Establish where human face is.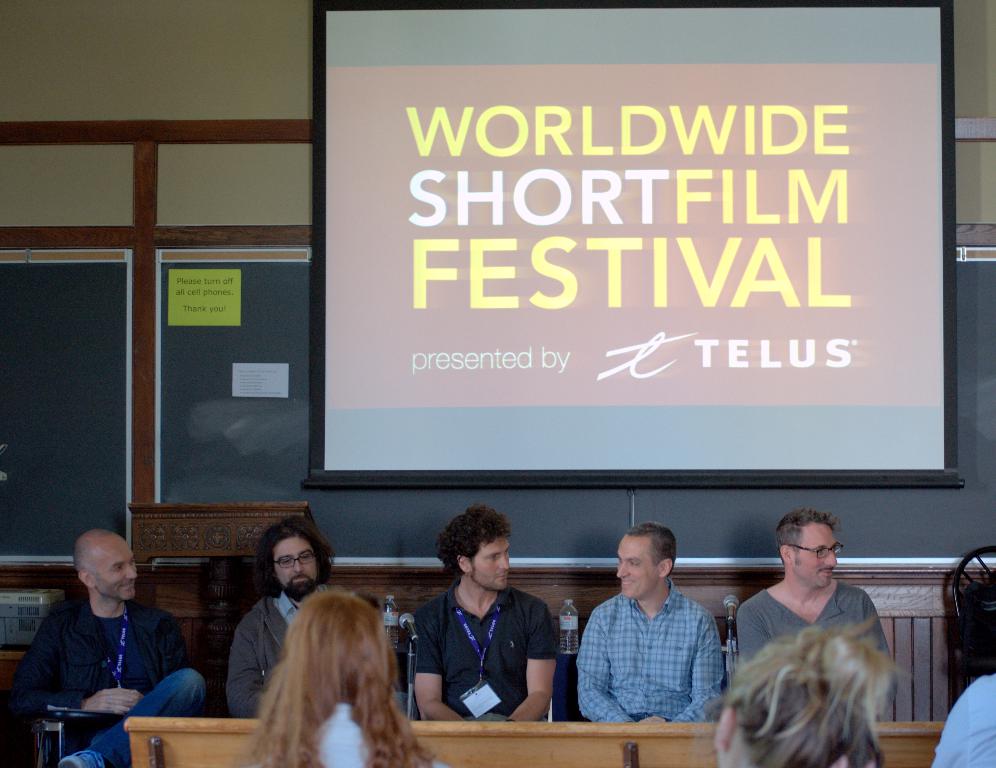
Established at 795 522 839 588.
